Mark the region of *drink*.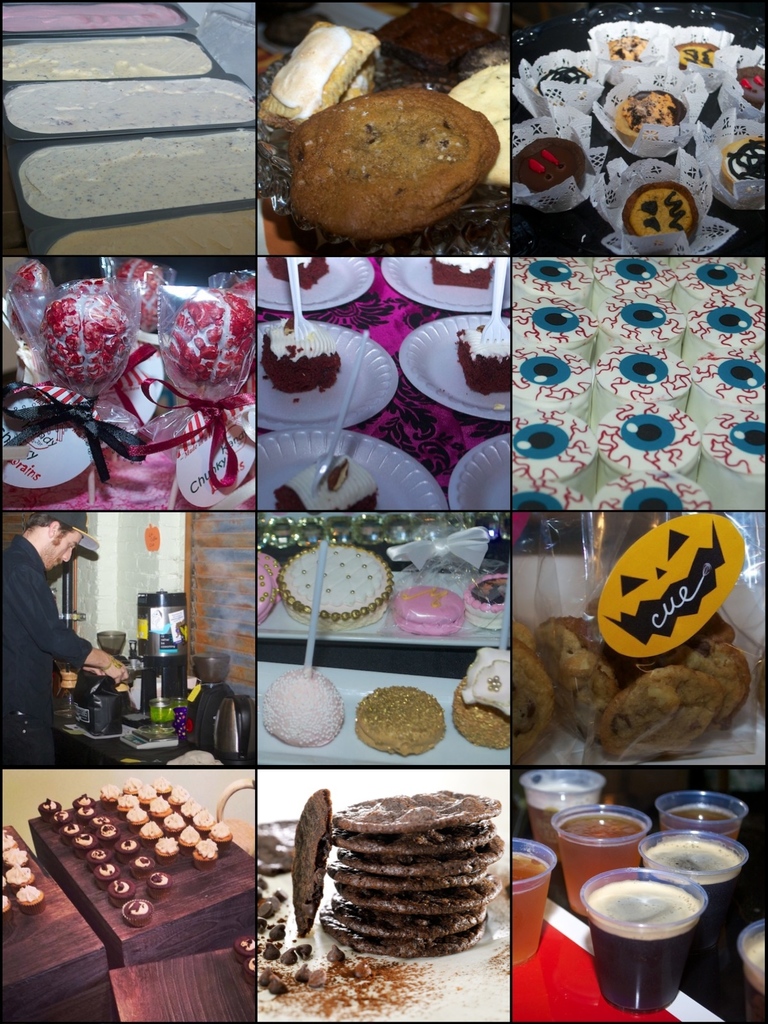
Region: bbox(511, 852, 553, 964).
